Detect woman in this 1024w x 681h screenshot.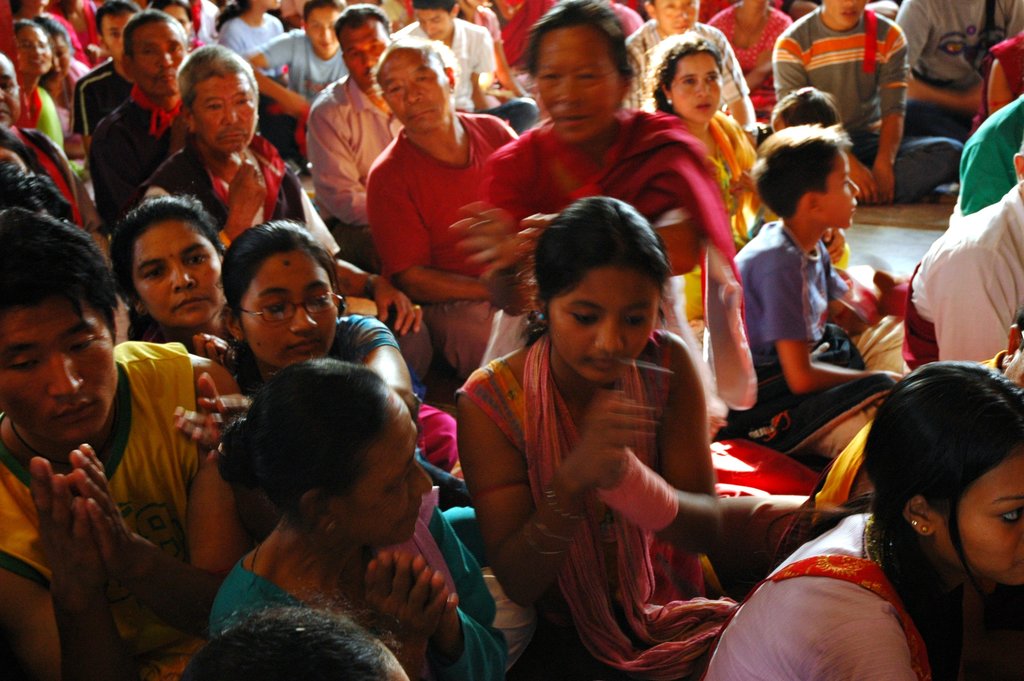
Detection: pyautogui.locateOnScreen(643, 33, 764, 235).
